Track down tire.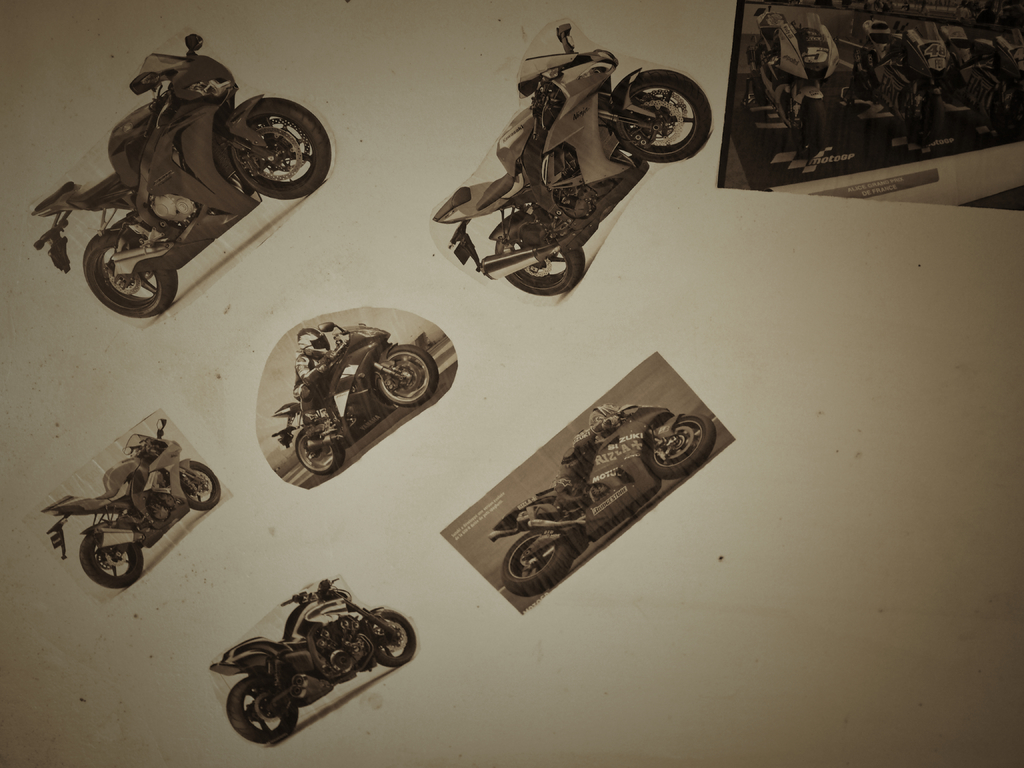
Tracked to 503 529 574 588.
